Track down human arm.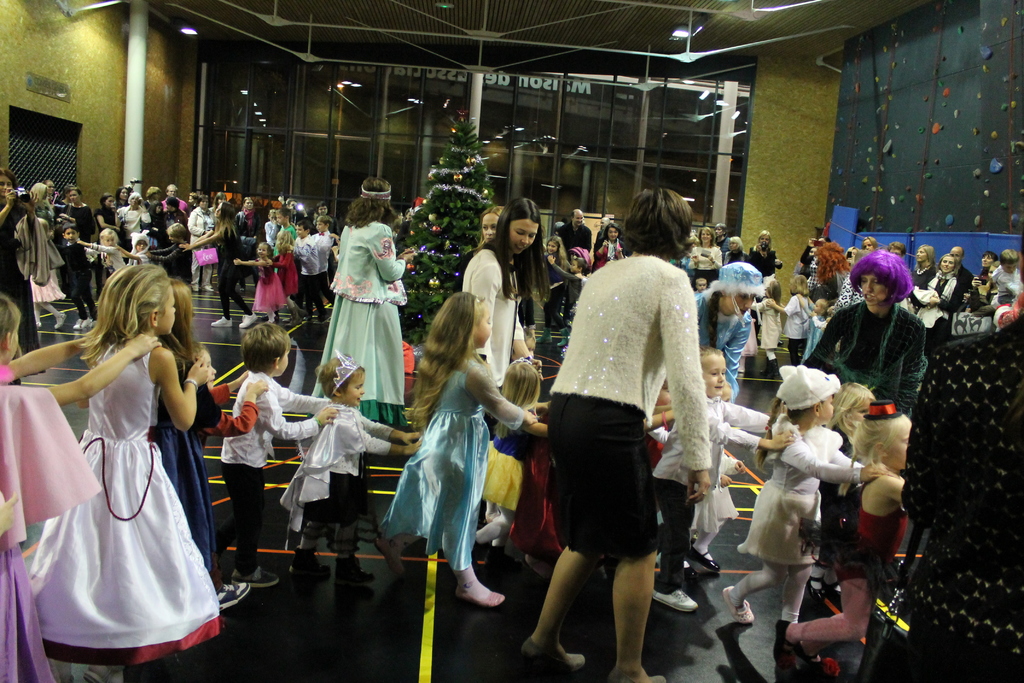
Tracked to [left=548, top=252, right=580, bottom=283].
